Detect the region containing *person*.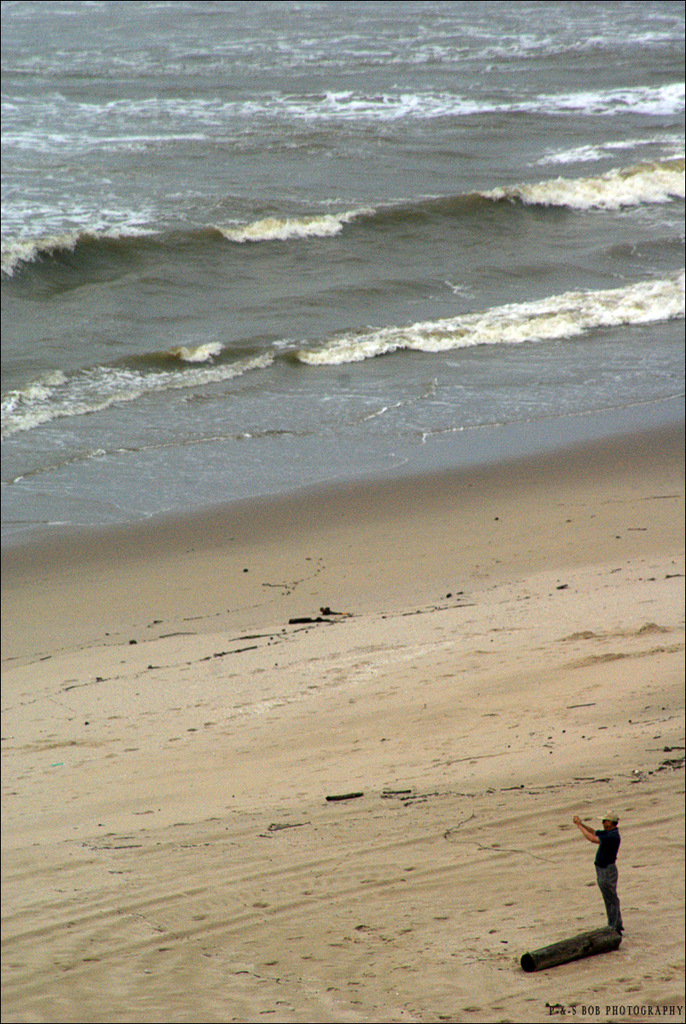
bbox(573, 814, 631, 942).
